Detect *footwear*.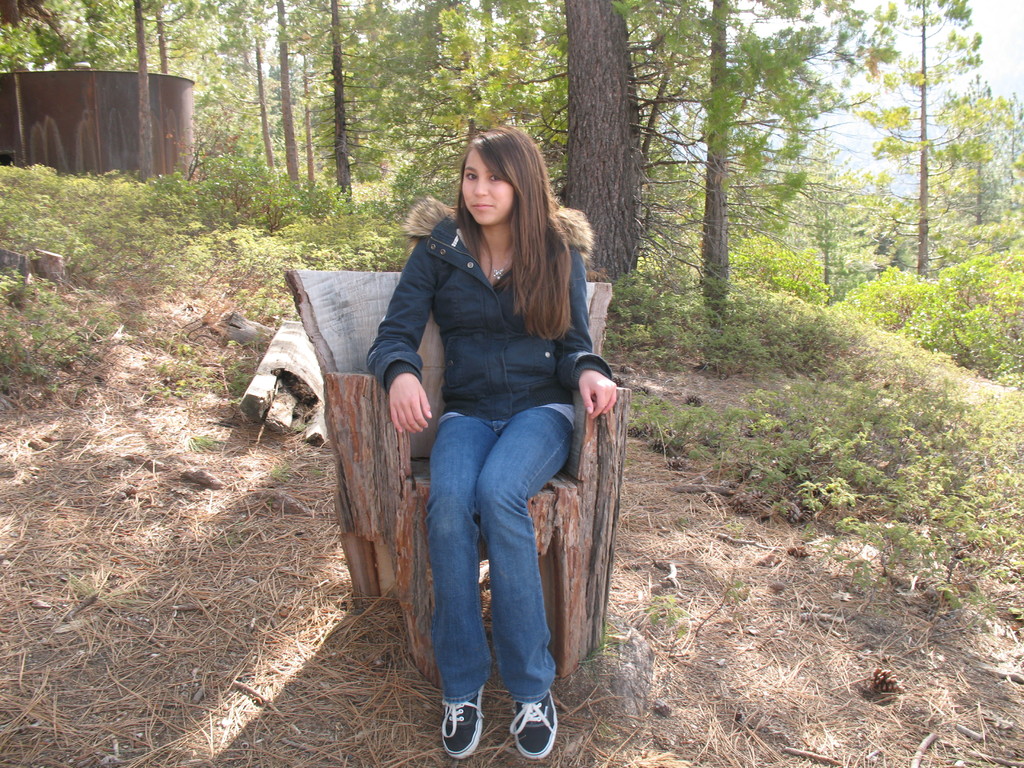
Detected at <bbox>429, 677, 557, 755</bbox>.
